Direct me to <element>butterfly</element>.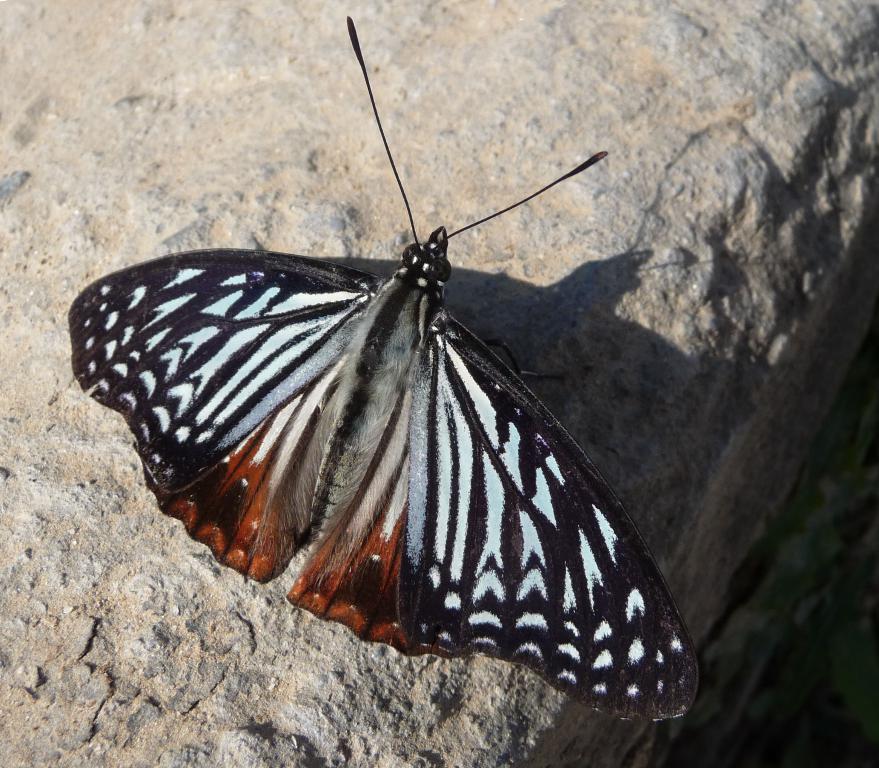
Direction: <box>82,0,673,759</box>.
